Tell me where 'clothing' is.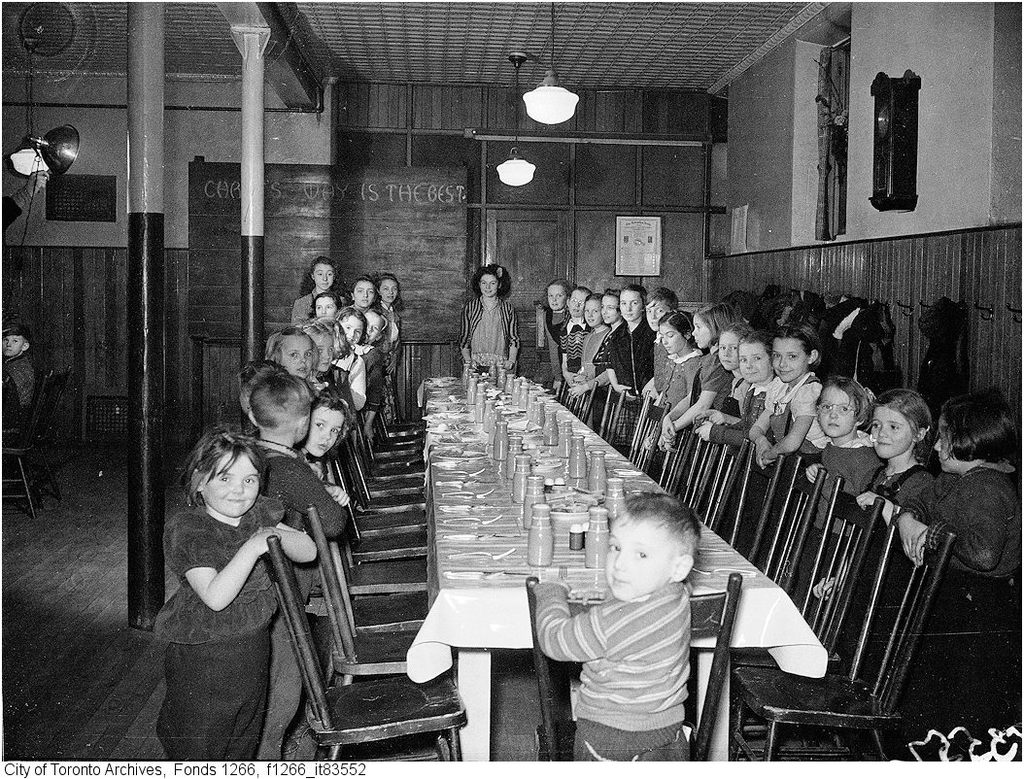
'clothing' is at [705, 384, 778, 455].
